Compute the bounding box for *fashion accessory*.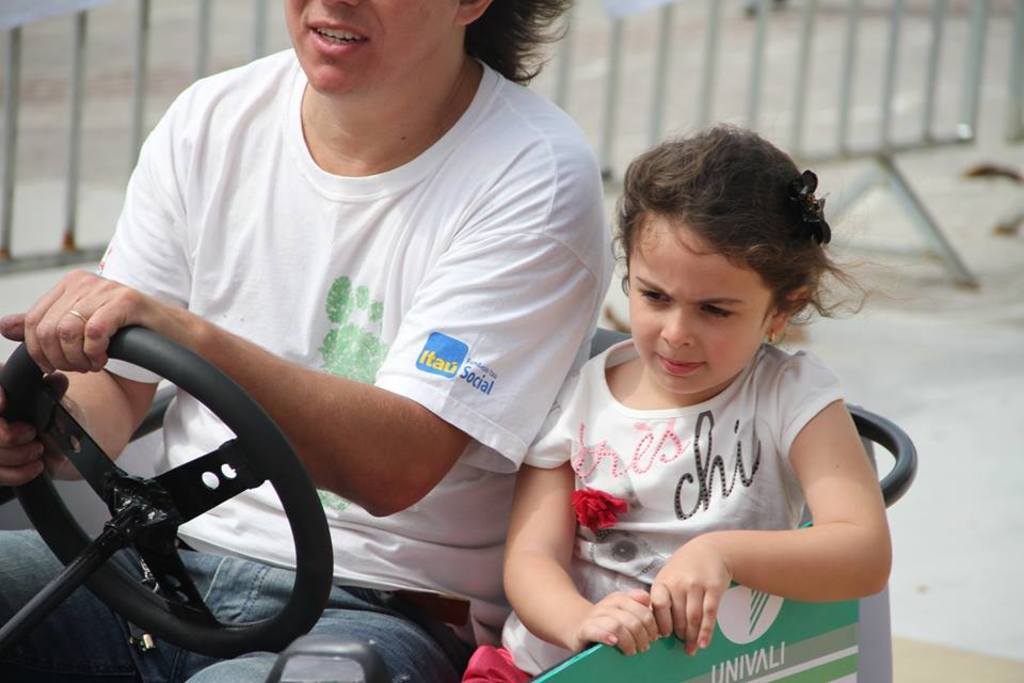
region(569, 485, 625, 529).
